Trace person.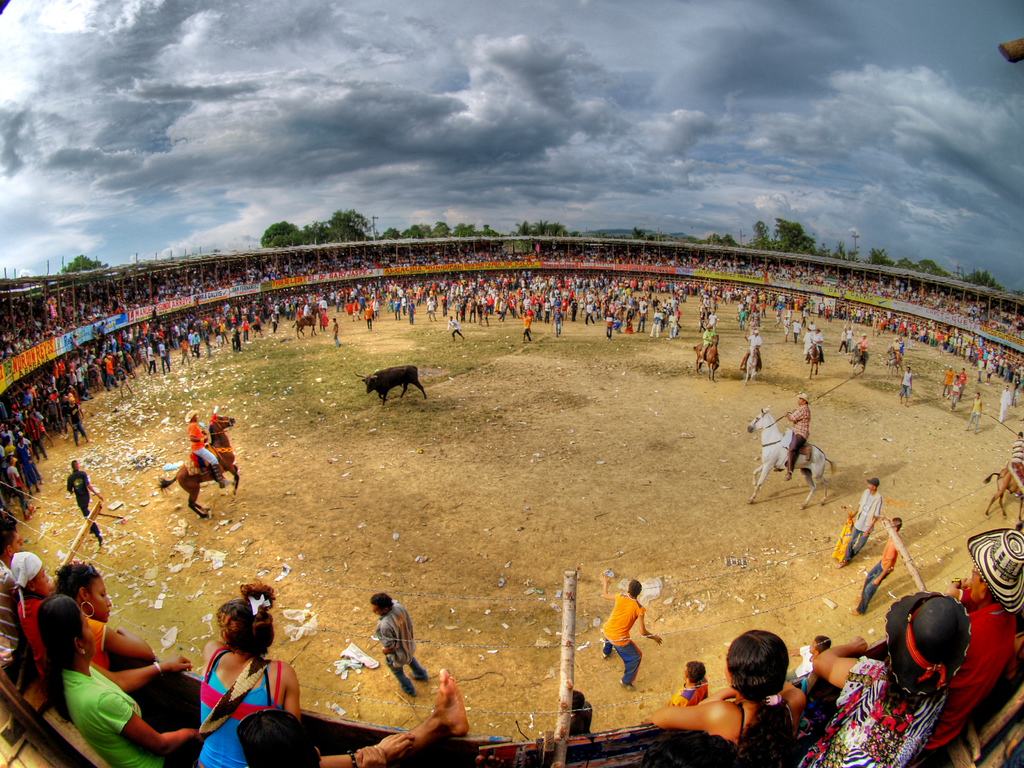
Traced to x1=797 y1=602 x2=956 y2=767.
